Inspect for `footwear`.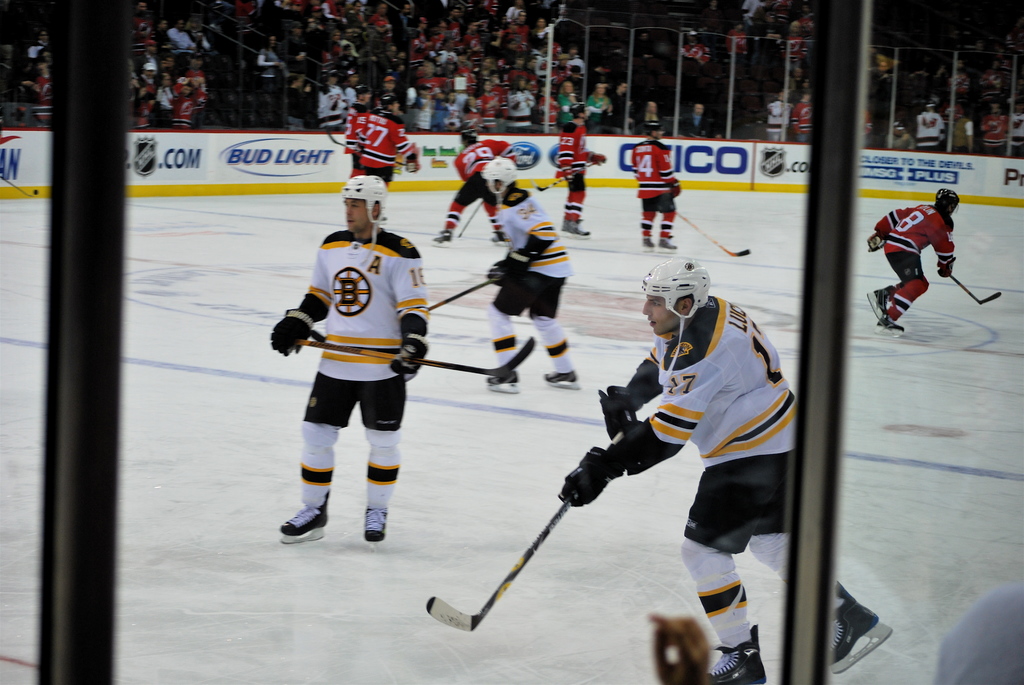
Inspection: <region>705, 624, 766, 684</region>.
